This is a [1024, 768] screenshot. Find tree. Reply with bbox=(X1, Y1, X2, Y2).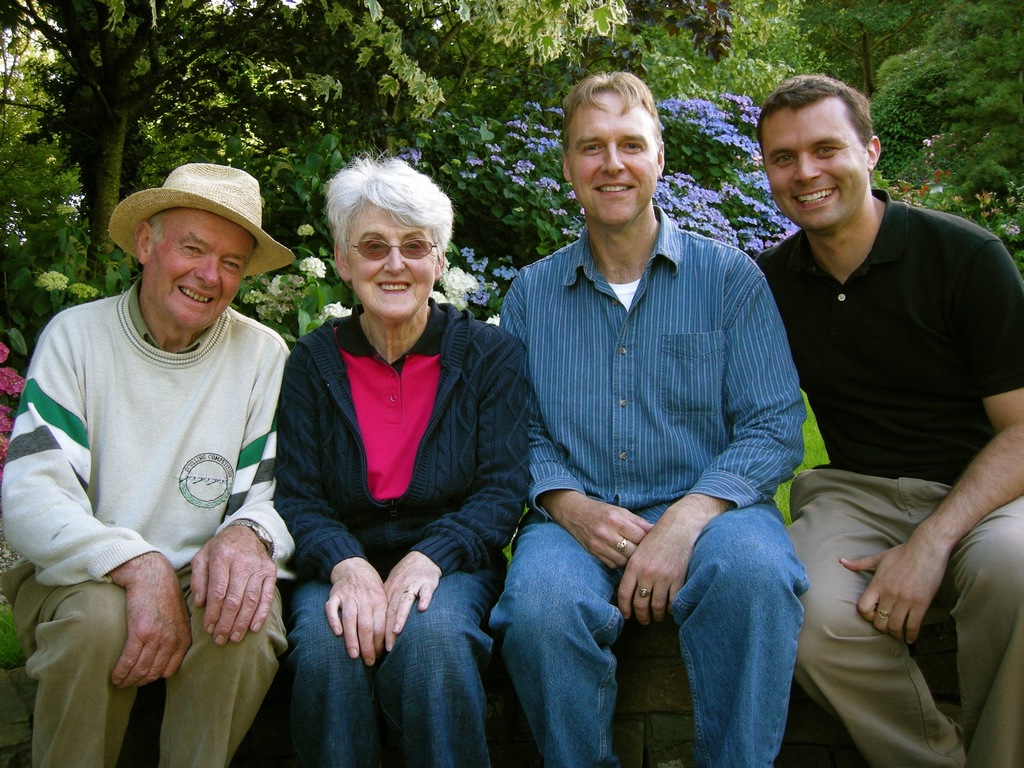
bbox=(562, 0, 768, 111).
